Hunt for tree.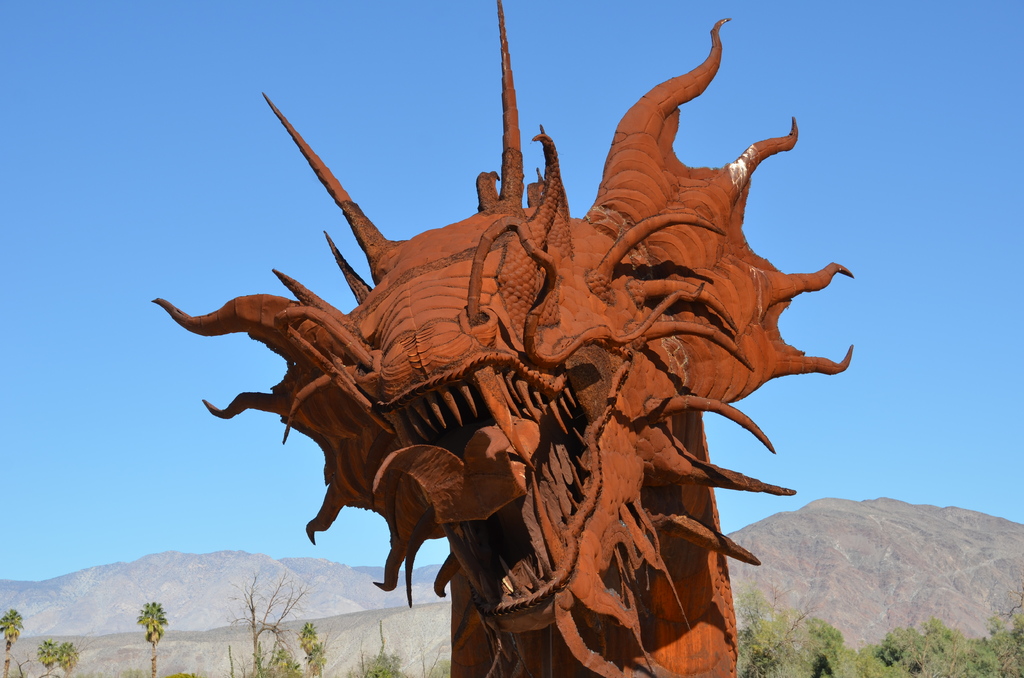
Hunted down at (300, 621, 323, 677).
